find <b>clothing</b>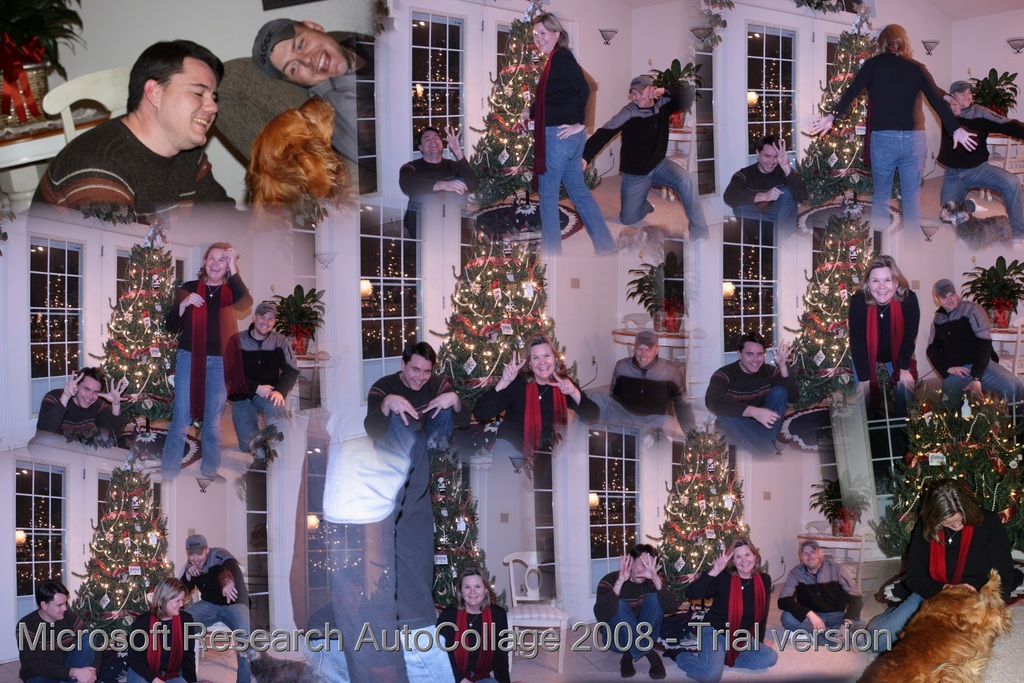
left=594, top=572, right=670, bottom=661
